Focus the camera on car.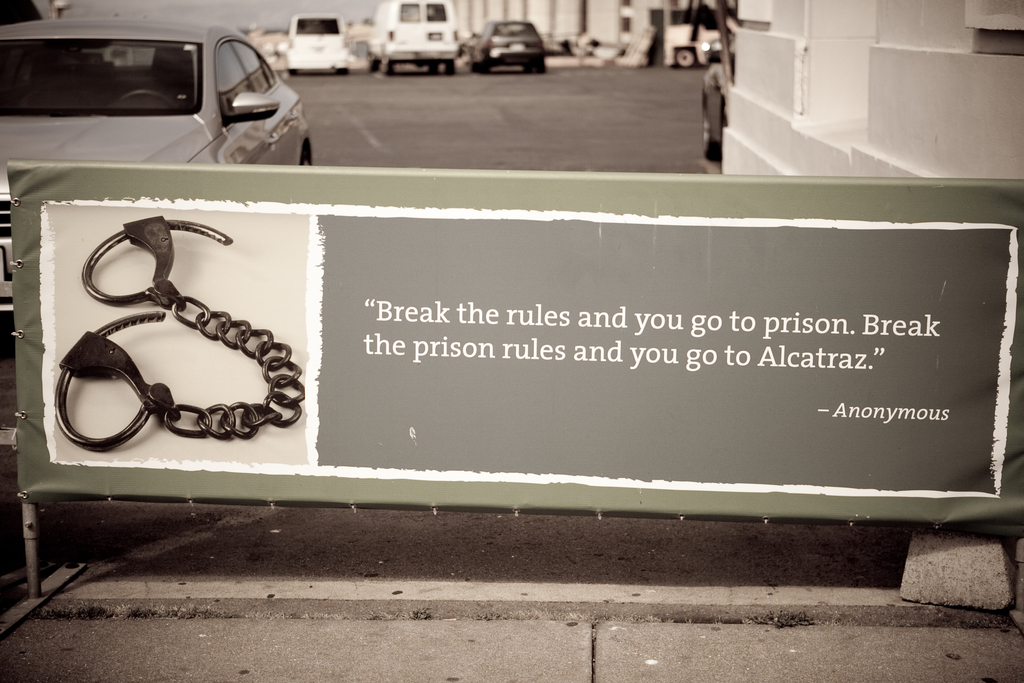
Focus region: x1=0, y1=16, x2=308, y2=352.
